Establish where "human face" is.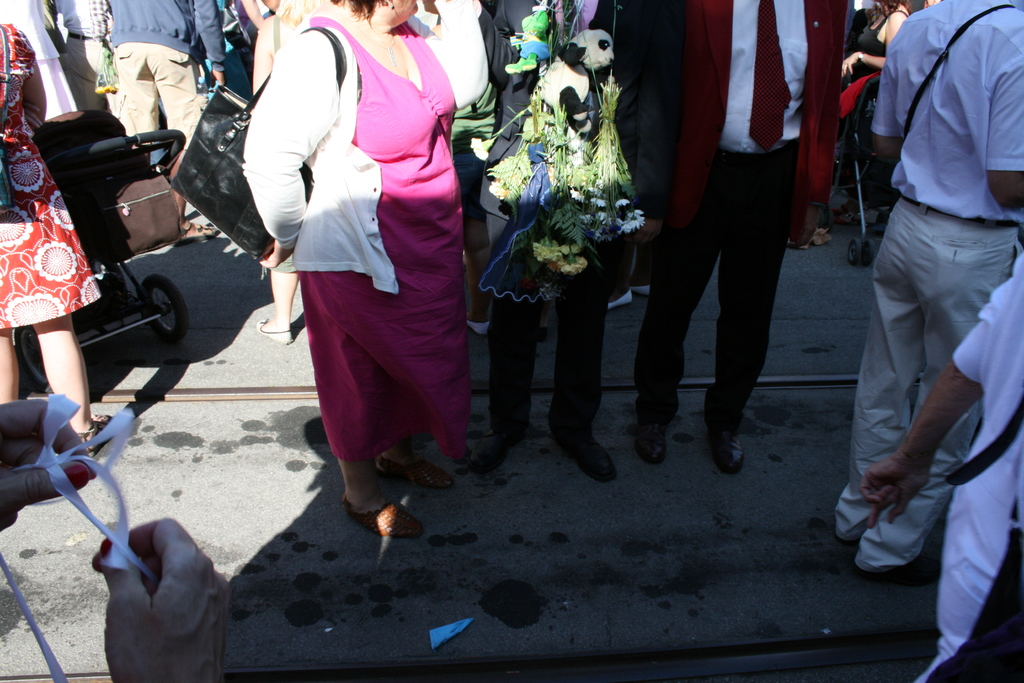
Established at [391,0,420,13].
